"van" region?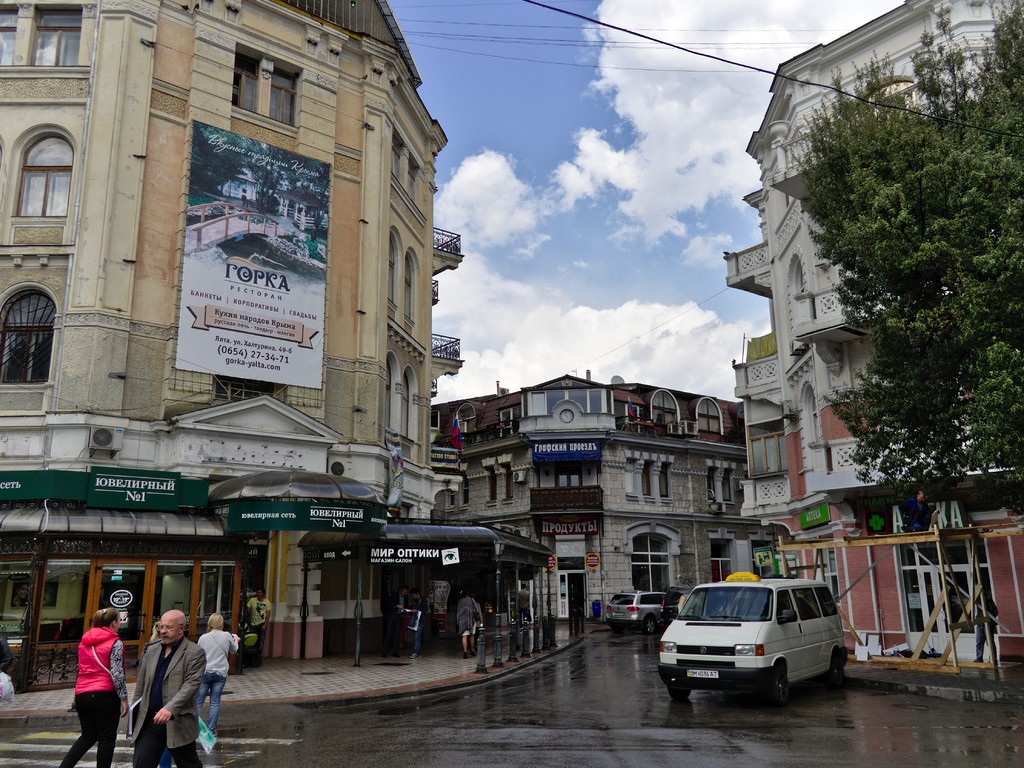
locate(656, 576, 860, 707)
